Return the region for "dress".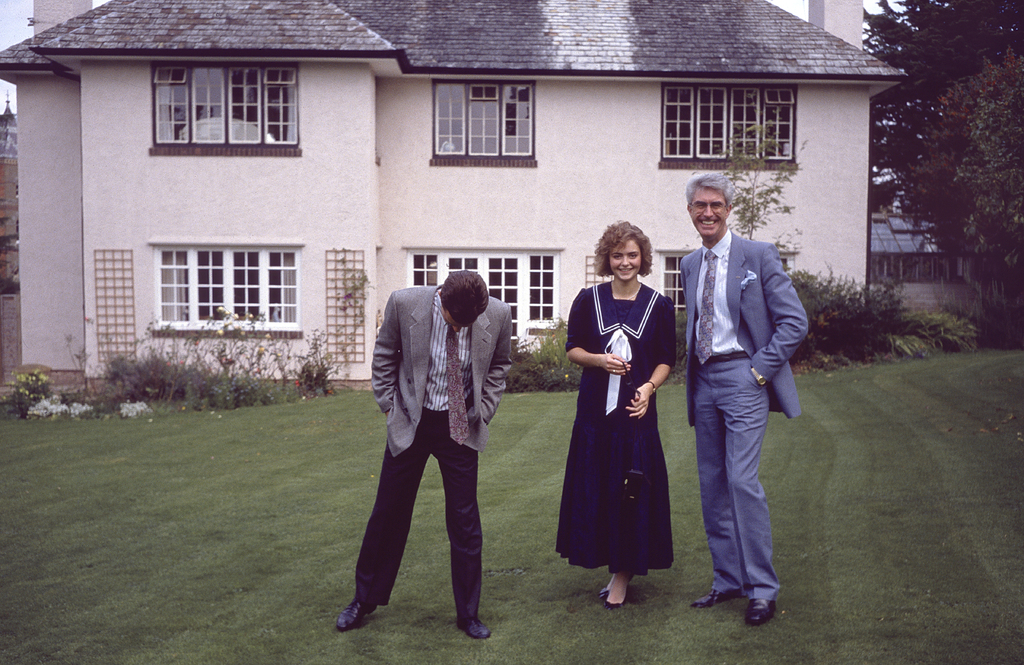
[555, 281, 676, 576].
